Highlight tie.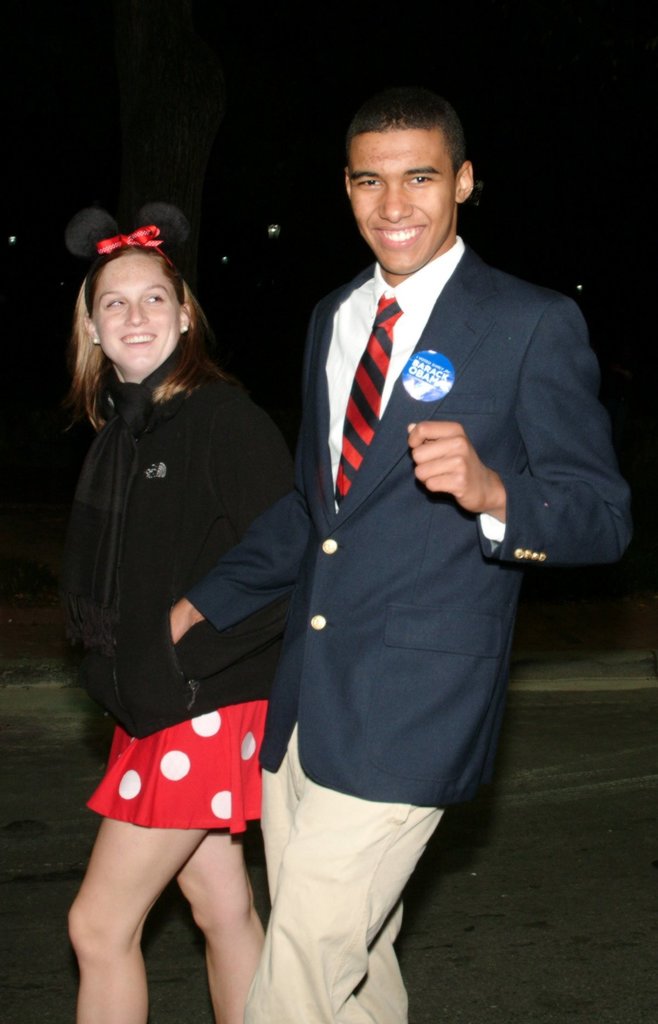
Highlighted region: pyautogui.locateOnScreen(327, 294, 404, 506).
